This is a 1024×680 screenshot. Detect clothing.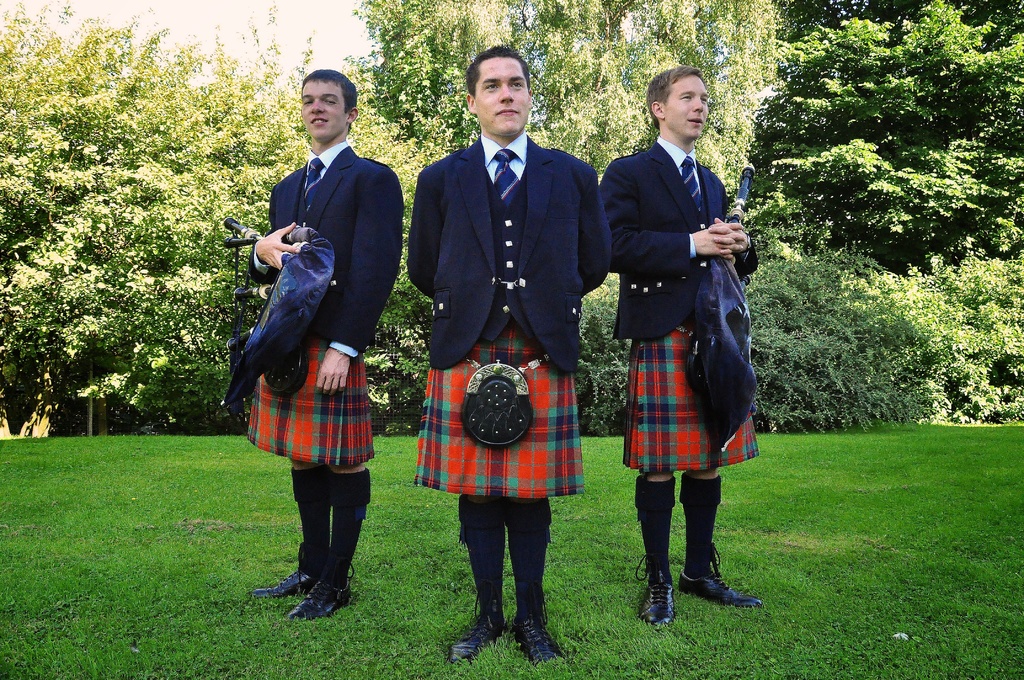
{"left": 626, "top": 321, "right": 753, "bottom": 475}.
